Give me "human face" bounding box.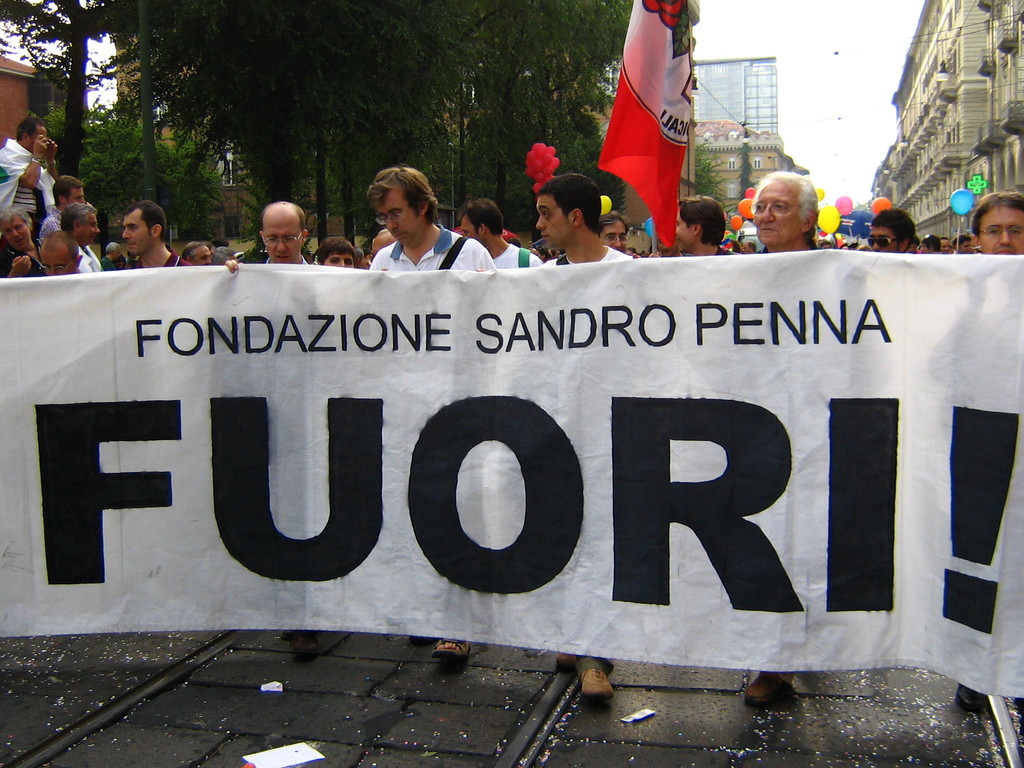
bbox(43, 239, 72, 275).
